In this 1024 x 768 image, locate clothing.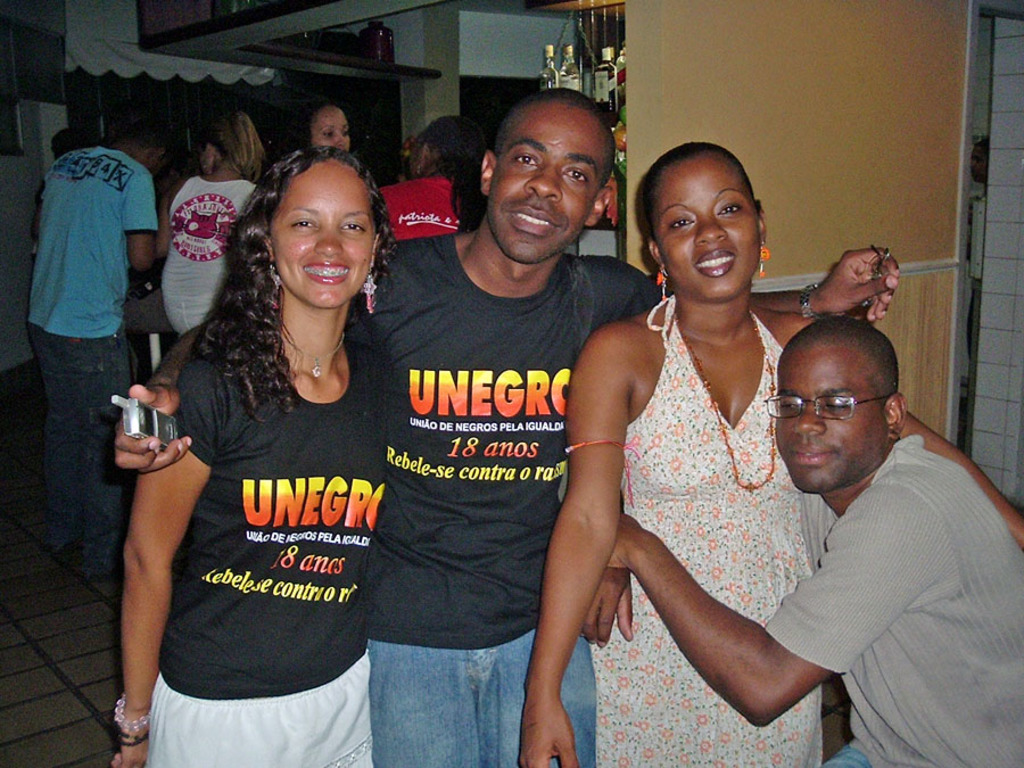
Bounding box: 362/174/499/232.
